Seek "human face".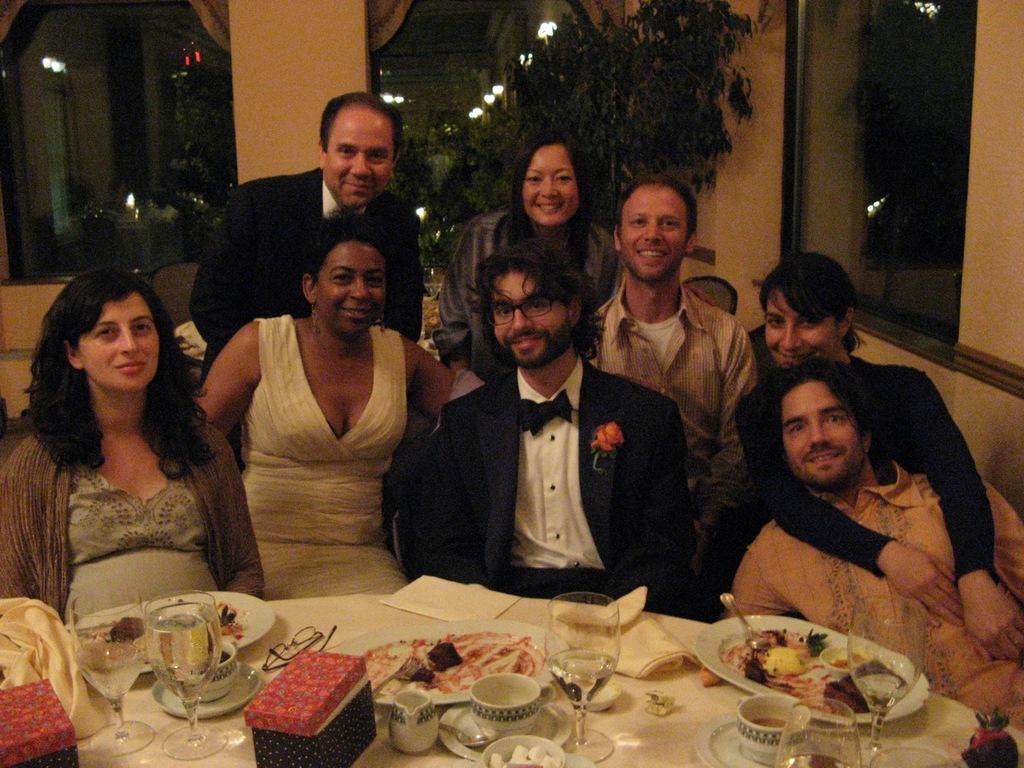
x1=314, y1=242, x2=386, y2=338.
